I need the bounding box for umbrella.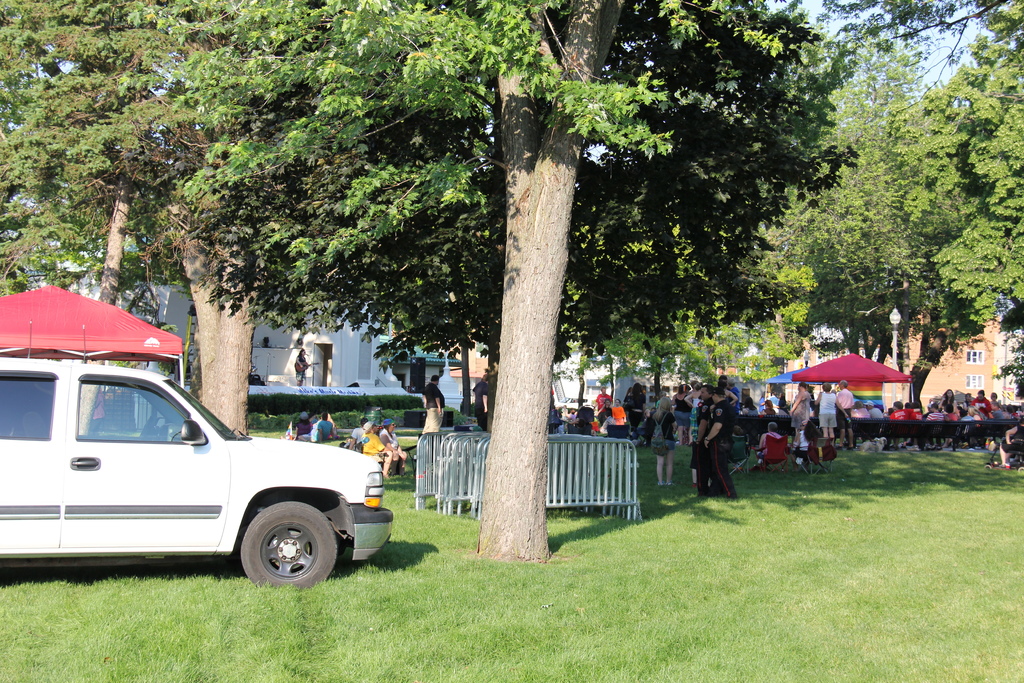
Here it is: box=[0, 286, 185, 390].
